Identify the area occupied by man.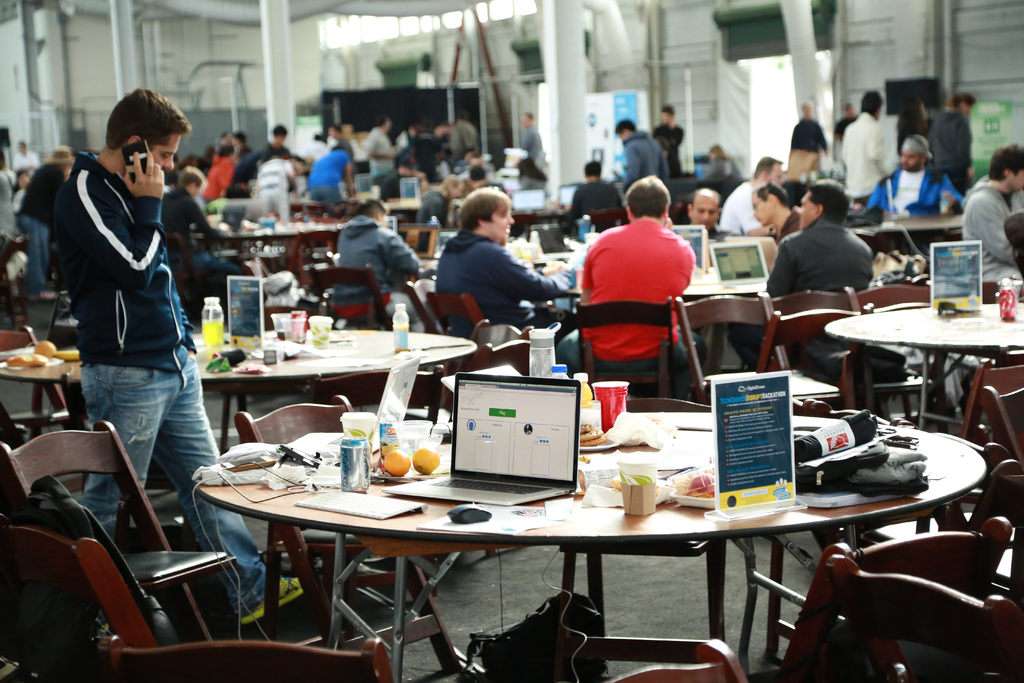
Area: {"x1": 557, "y1": 160, "x2": 628, "y2": 231}.
